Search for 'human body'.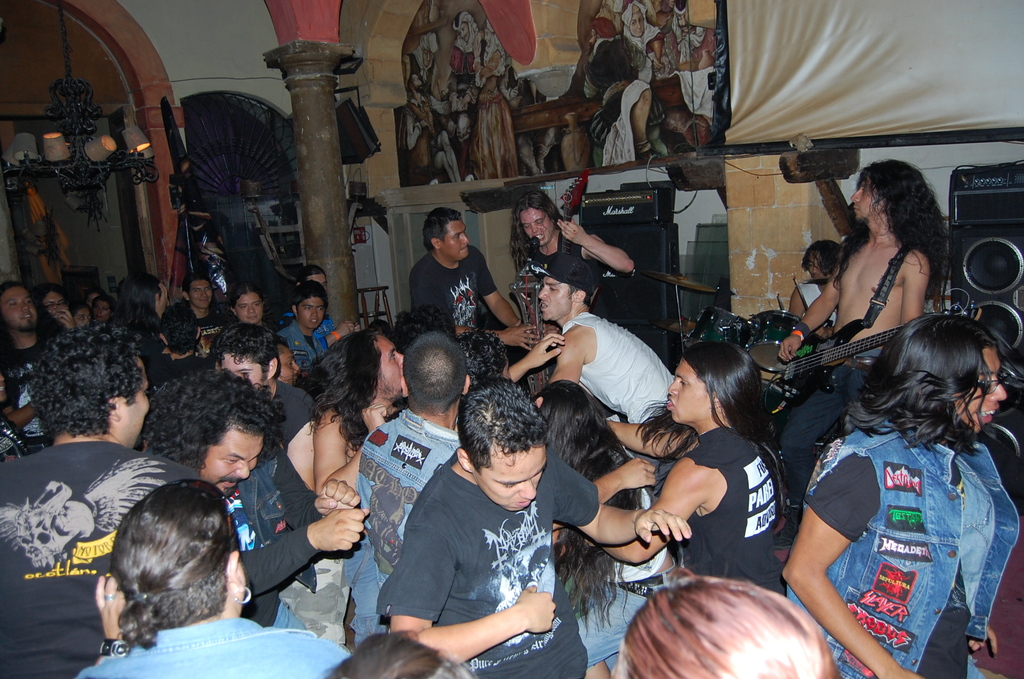
Found at 145 350 218 387.
